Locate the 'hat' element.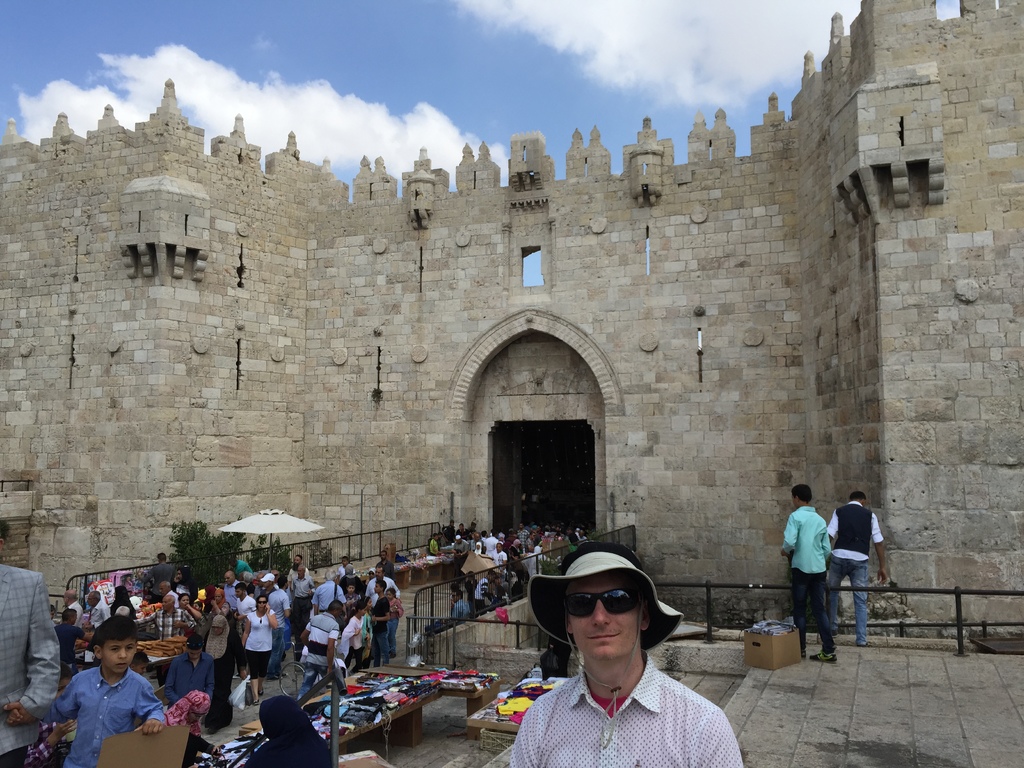
Element bbox: select_region(260, 570, 275, 582).
